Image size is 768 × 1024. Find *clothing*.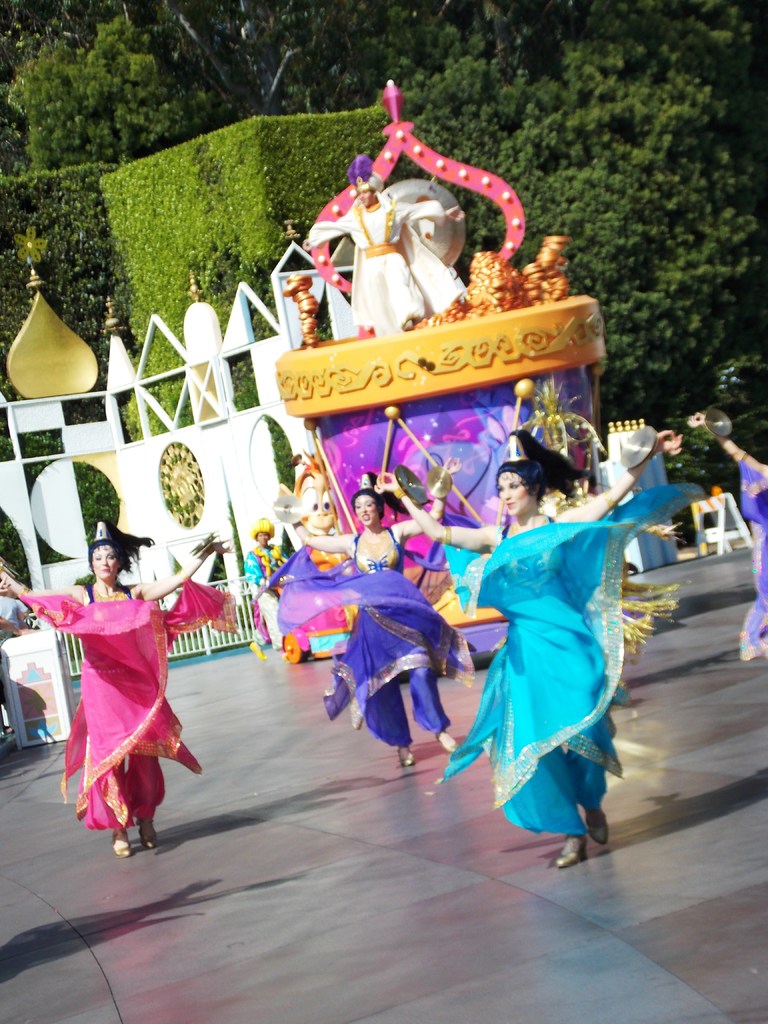
[x1=278, y1=201, x2=472, y2=325].
